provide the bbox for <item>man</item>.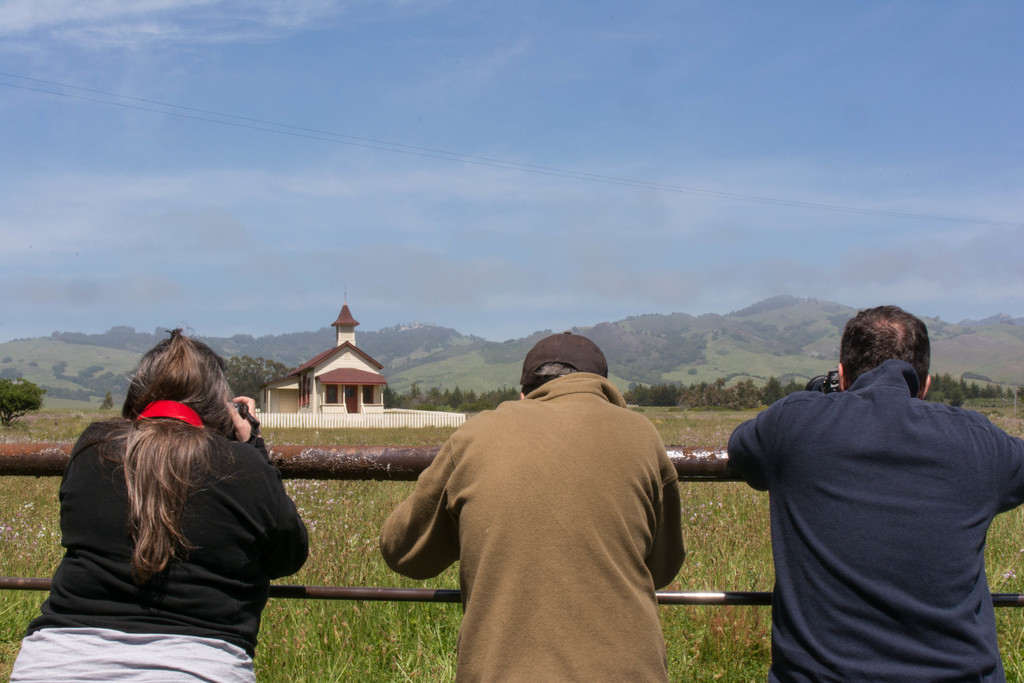
l=714, t=296, r=1020, b=667.
